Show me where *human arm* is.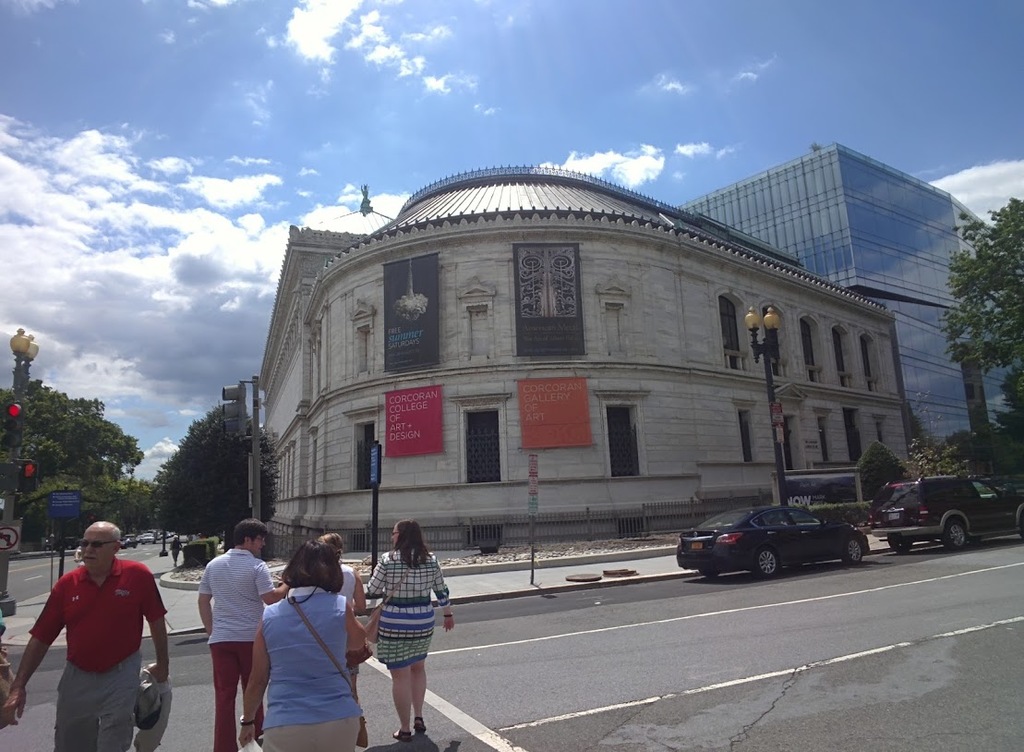
*human arm* is at left=367, top=552, right=387, bottom=600.
